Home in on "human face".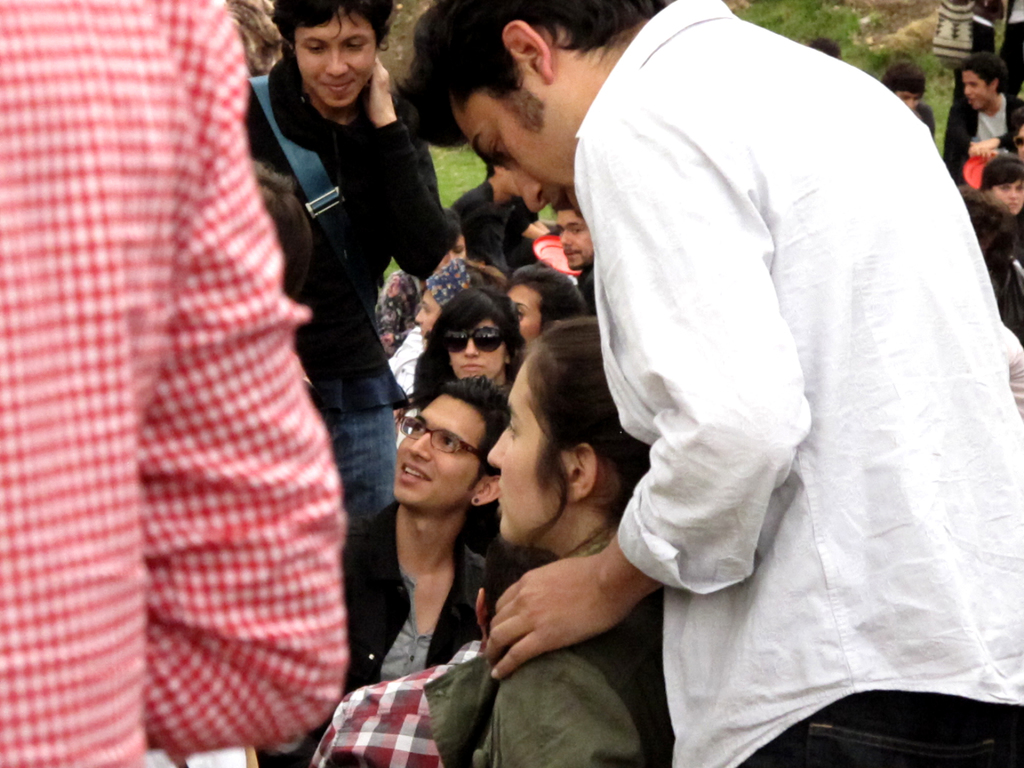
Homed in at 444, 90, 572, 213.
